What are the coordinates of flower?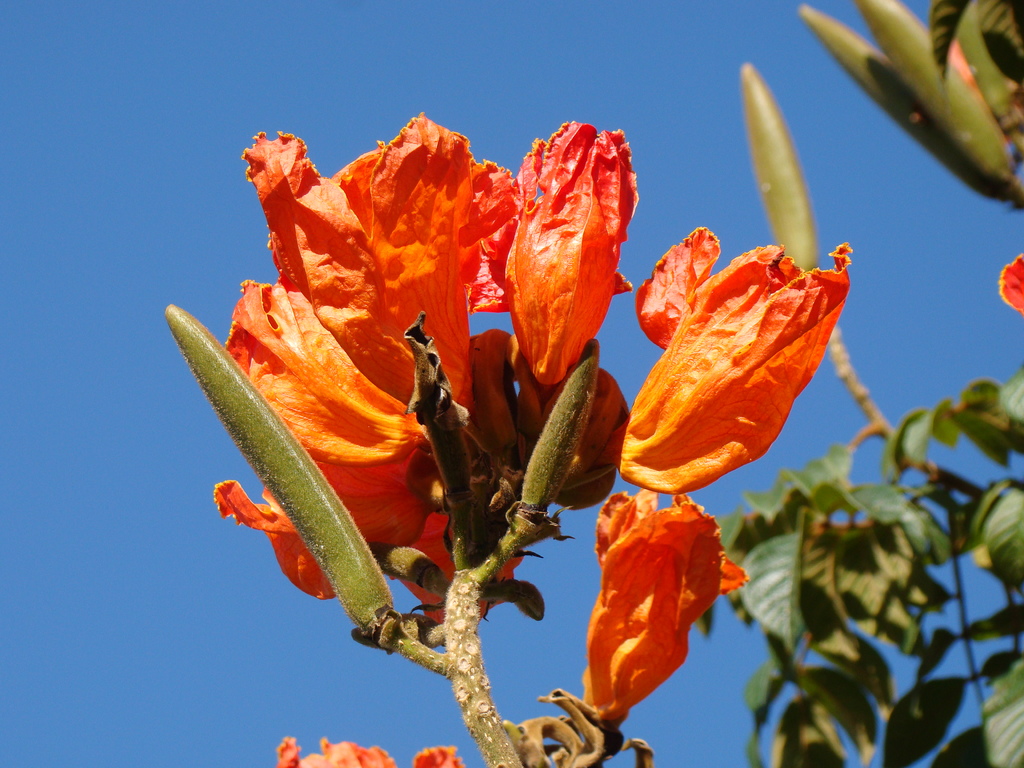
bbox(607, 207, 858, 507).
